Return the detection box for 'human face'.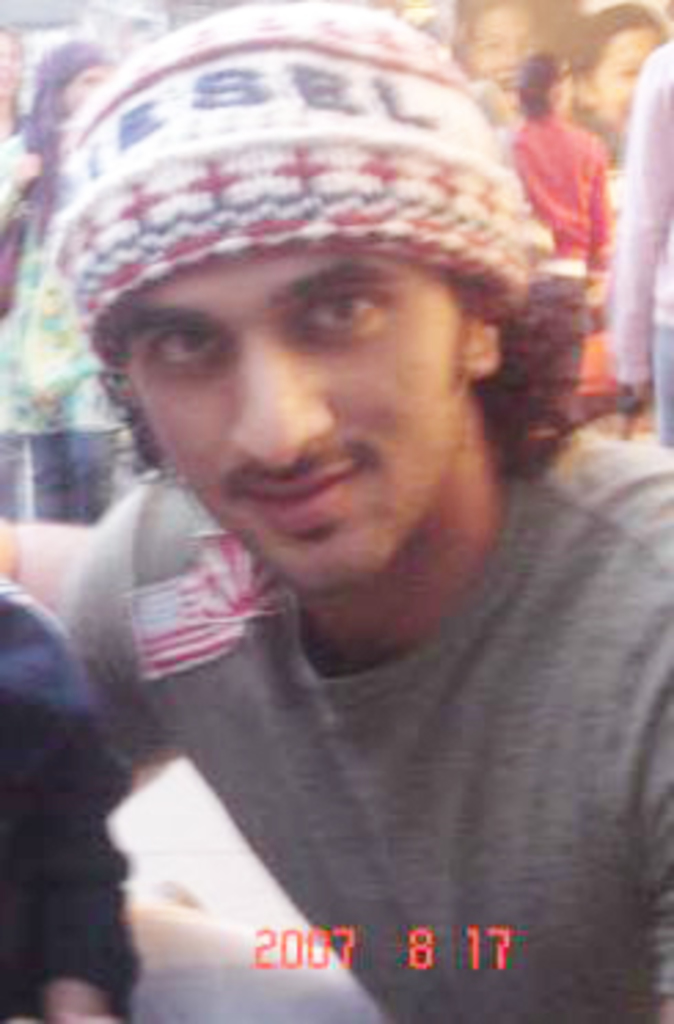
(left=586, top=25, right=663, bottom=118).
